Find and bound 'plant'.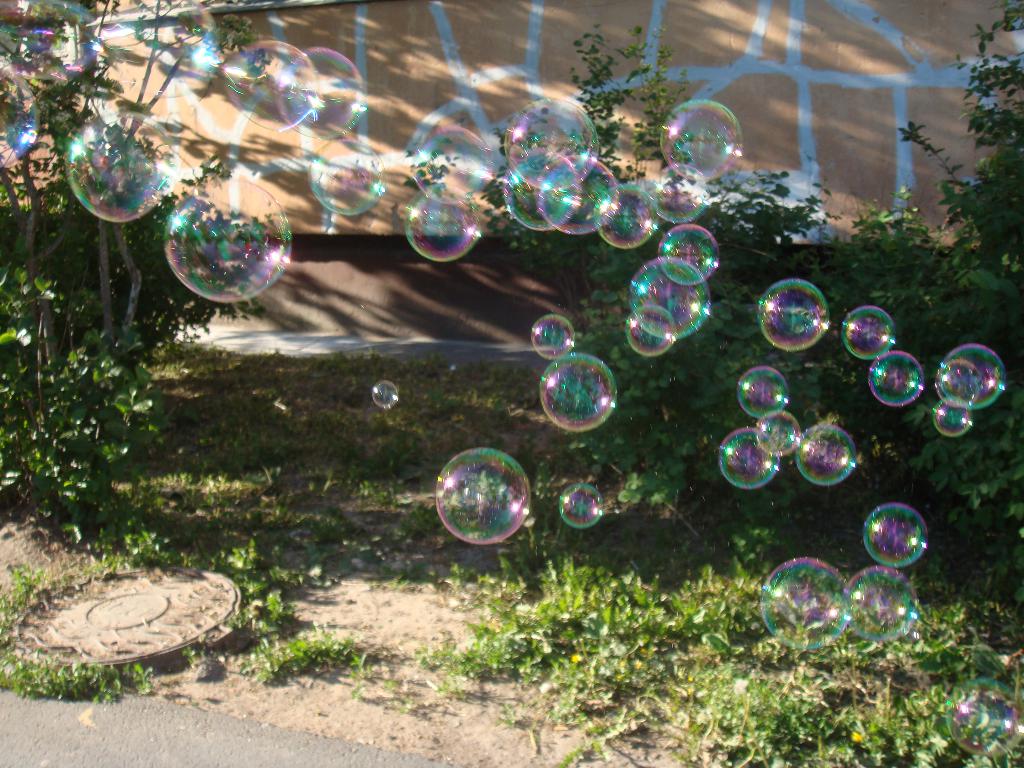
Bound: l=814, t=0, r=1023, b=548.
